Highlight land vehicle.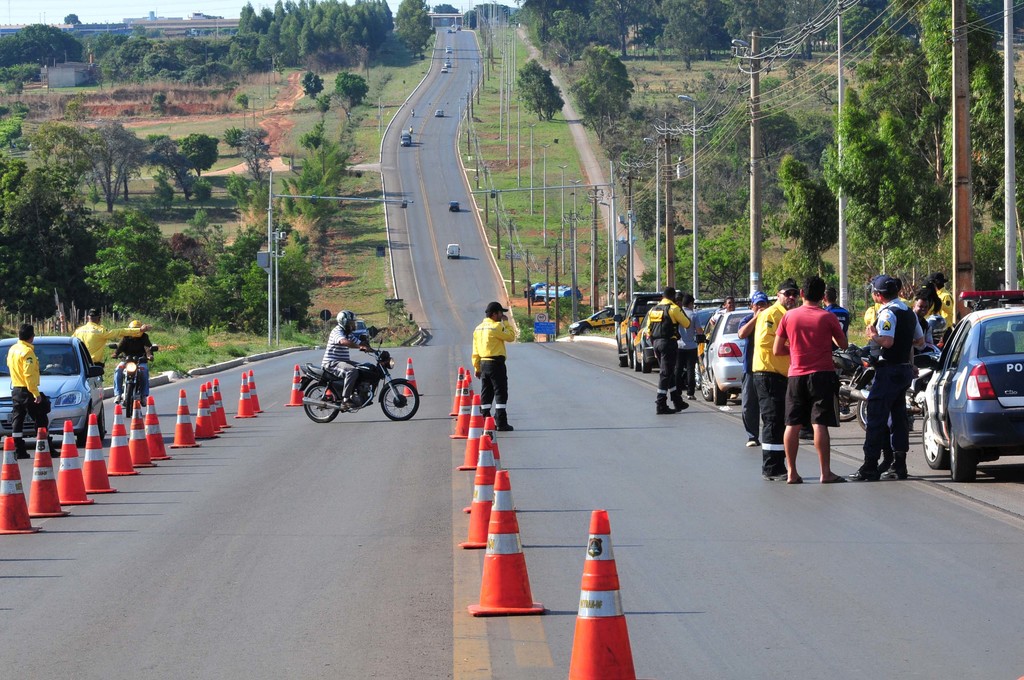
Highlighted region: bbox(442, 58, 452, 69).
